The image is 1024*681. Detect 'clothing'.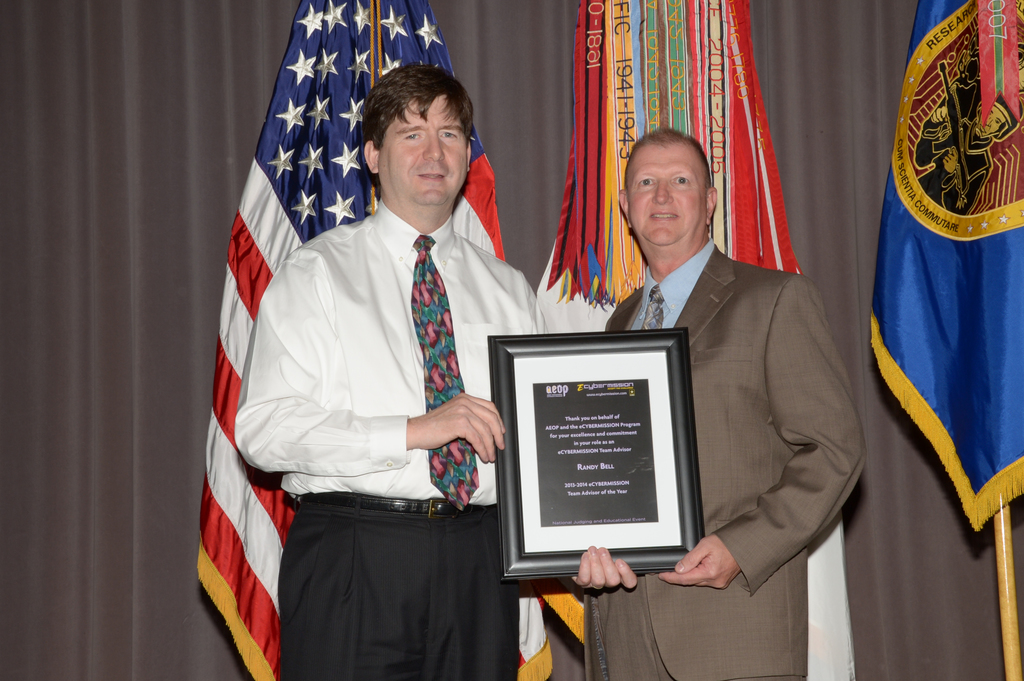
Detection: 554,246,862,680.
